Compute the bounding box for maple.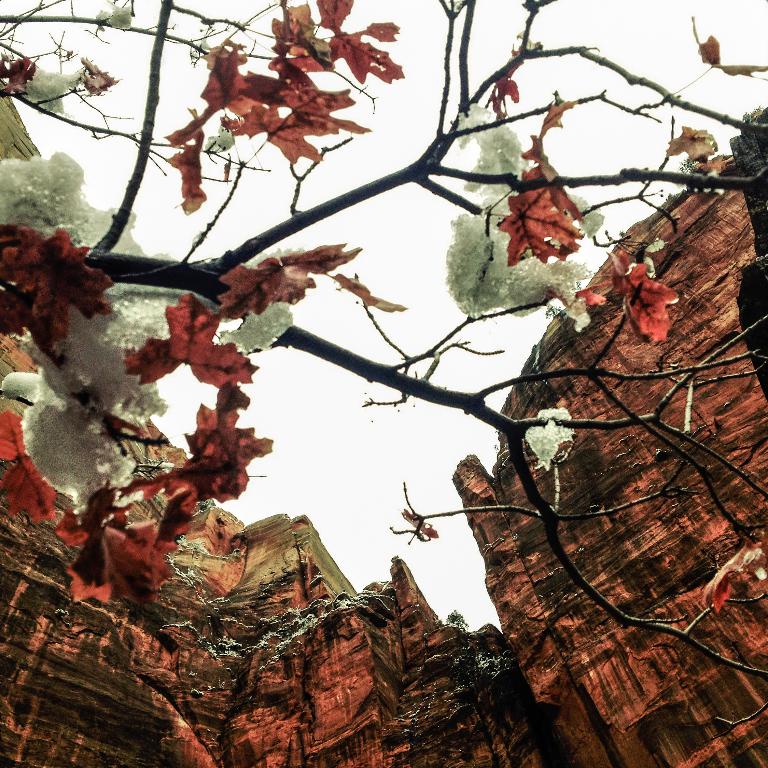
<bbox>0, 0, 767, 729</bbox>.
